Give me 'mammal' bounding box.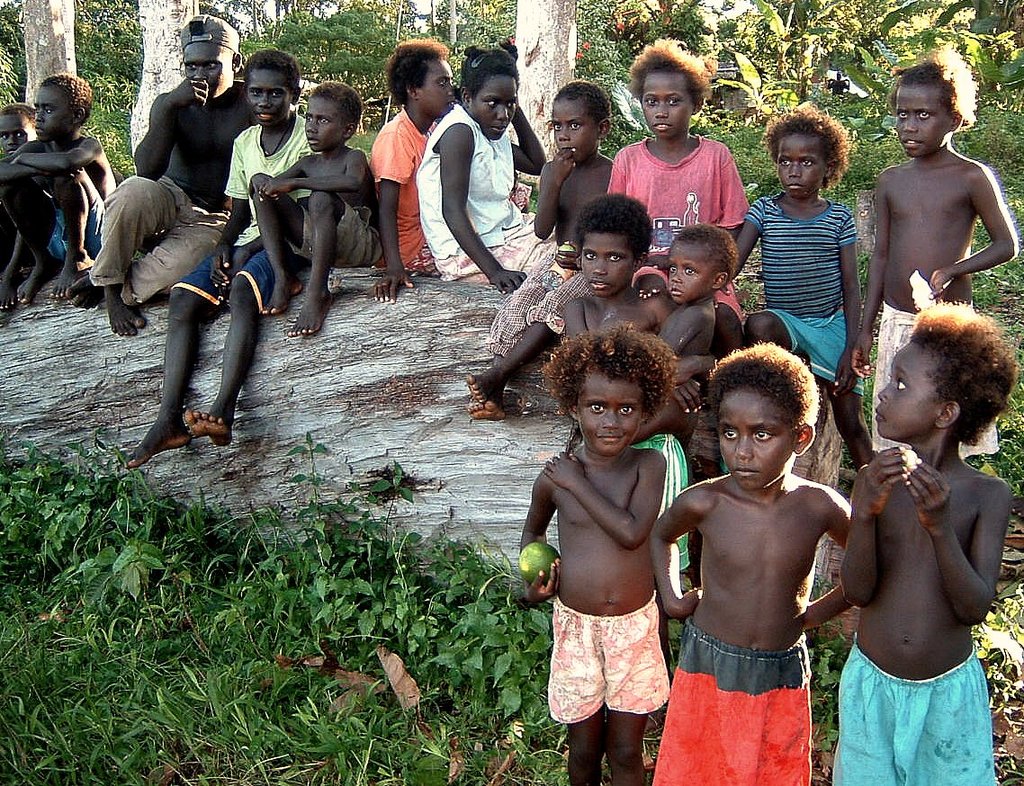
0/103/41/312.
